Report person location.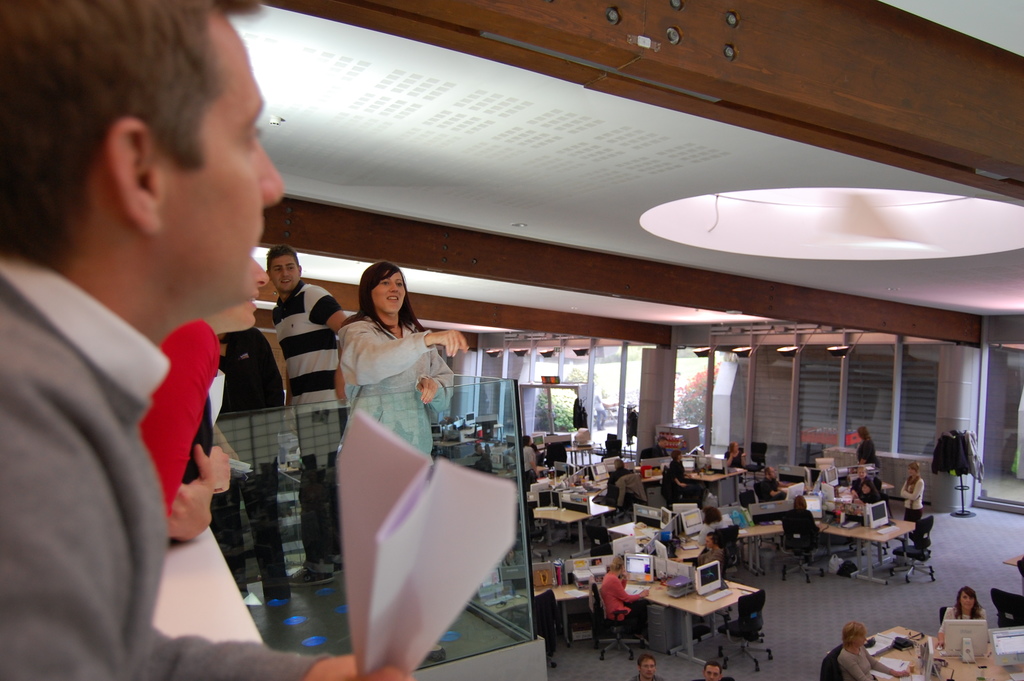
Report: box=[0, 0, 412, 680].
